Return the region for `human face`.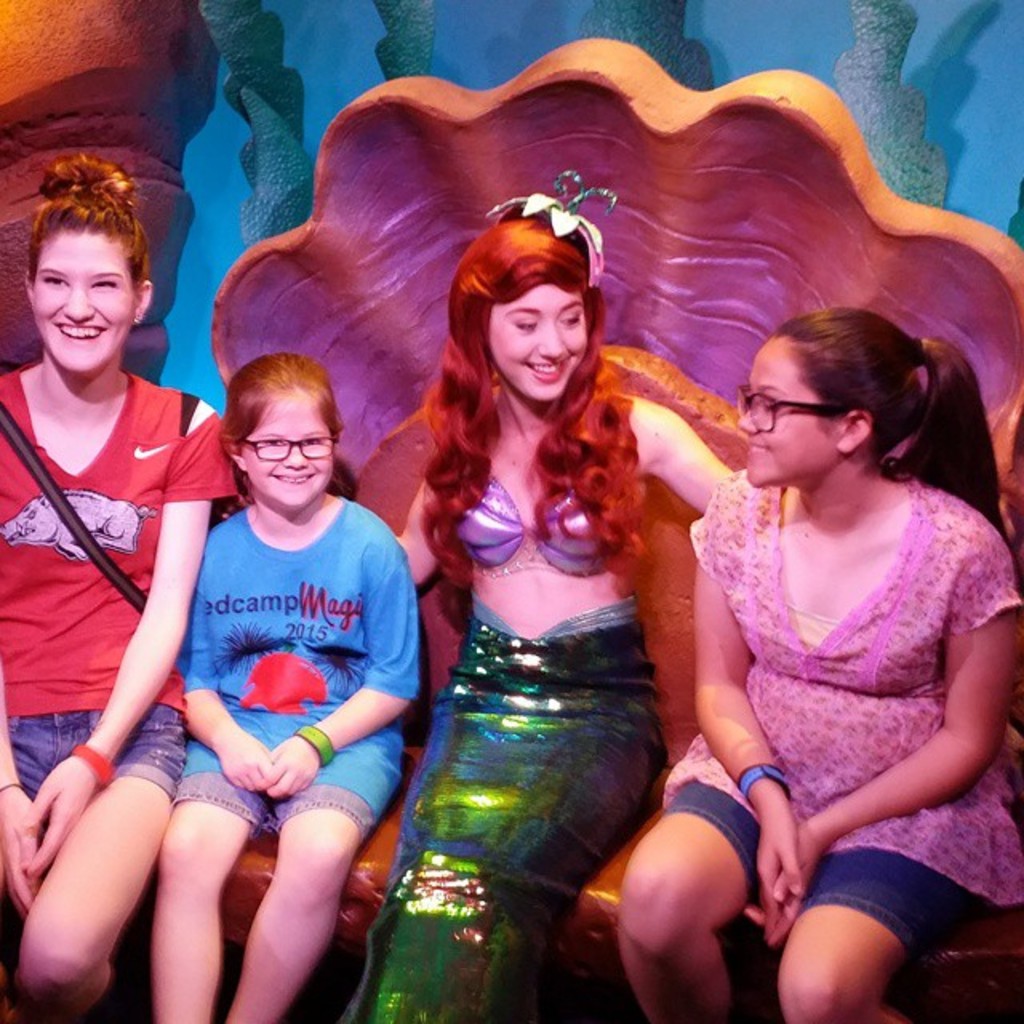
rect(32, 229, 130, 373).
